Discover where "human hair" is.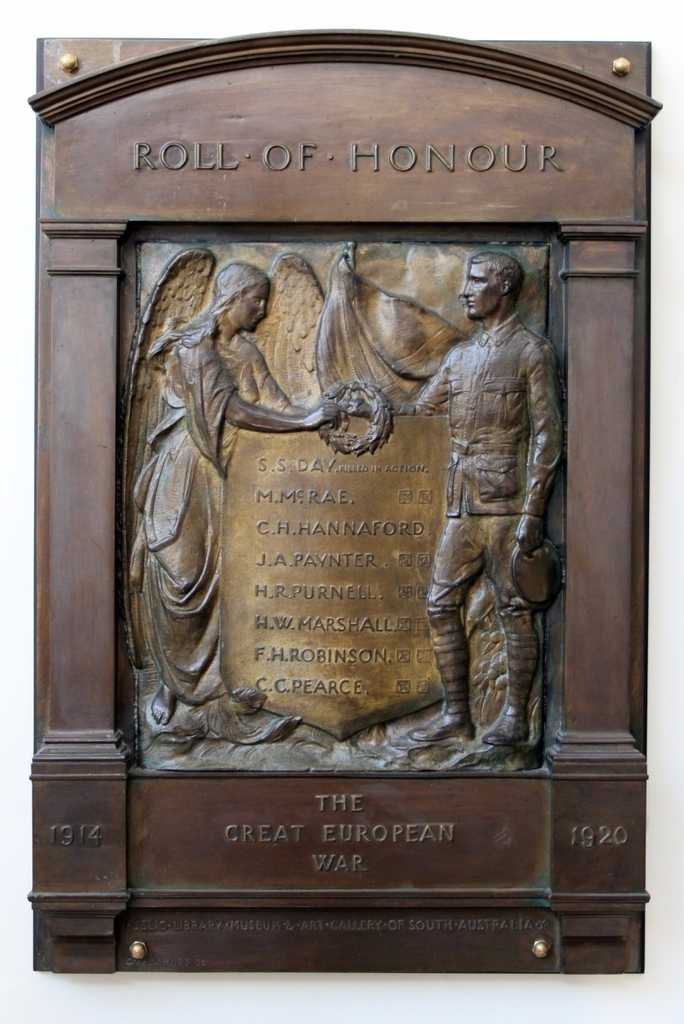
Discovered at pyautogui.locateOnScreen(461, 242, 534, 314).
